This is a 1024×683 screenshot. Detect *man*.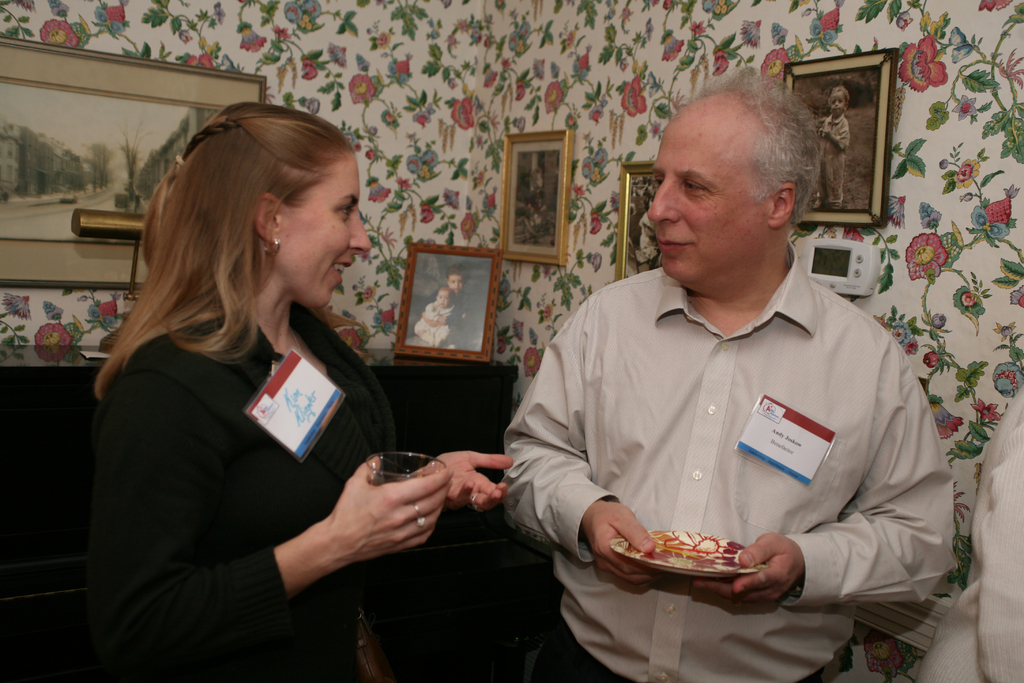
bbox=(509, 74, 944, 682).
